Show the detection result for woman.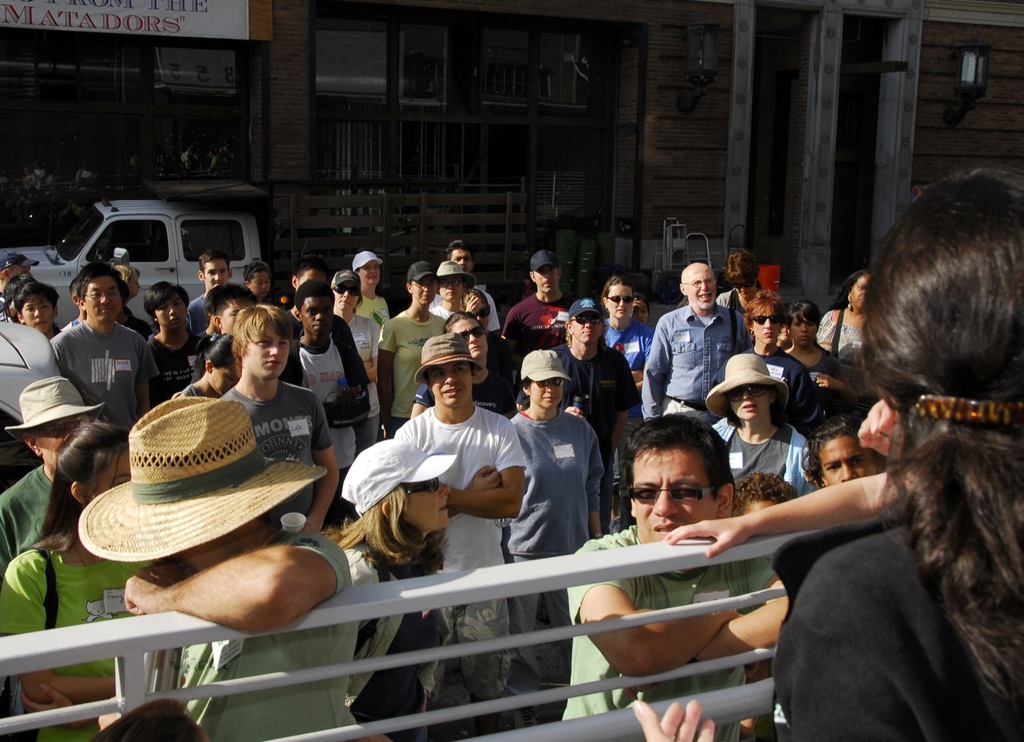
(left=631, top=168, right=1023, bottom=741).
